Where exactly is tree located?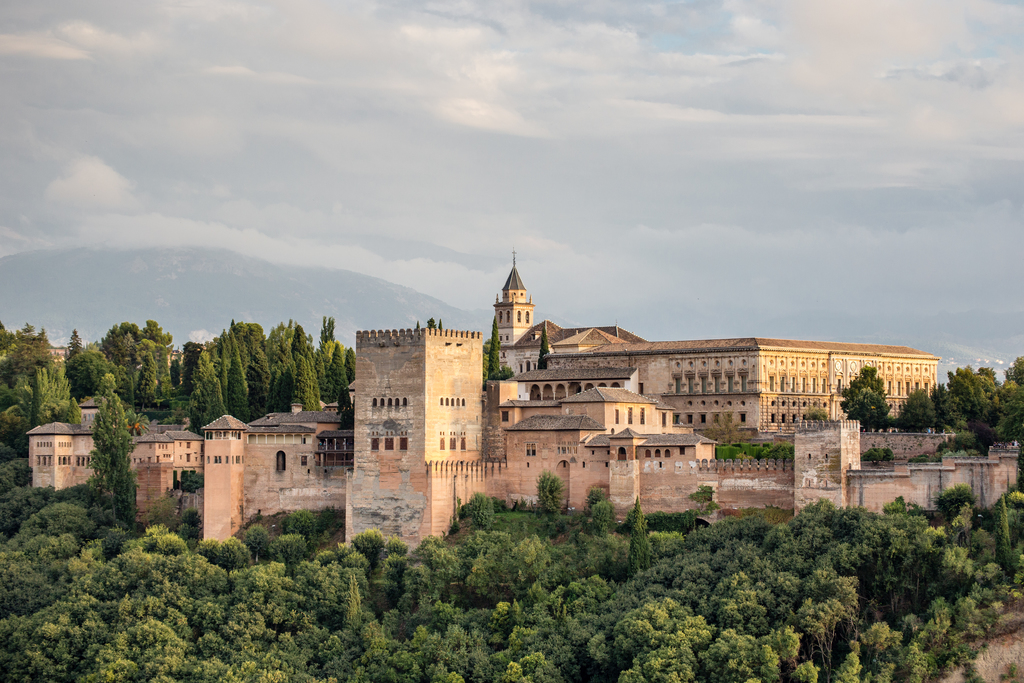
Its bounding box is 840:361:892:431.
